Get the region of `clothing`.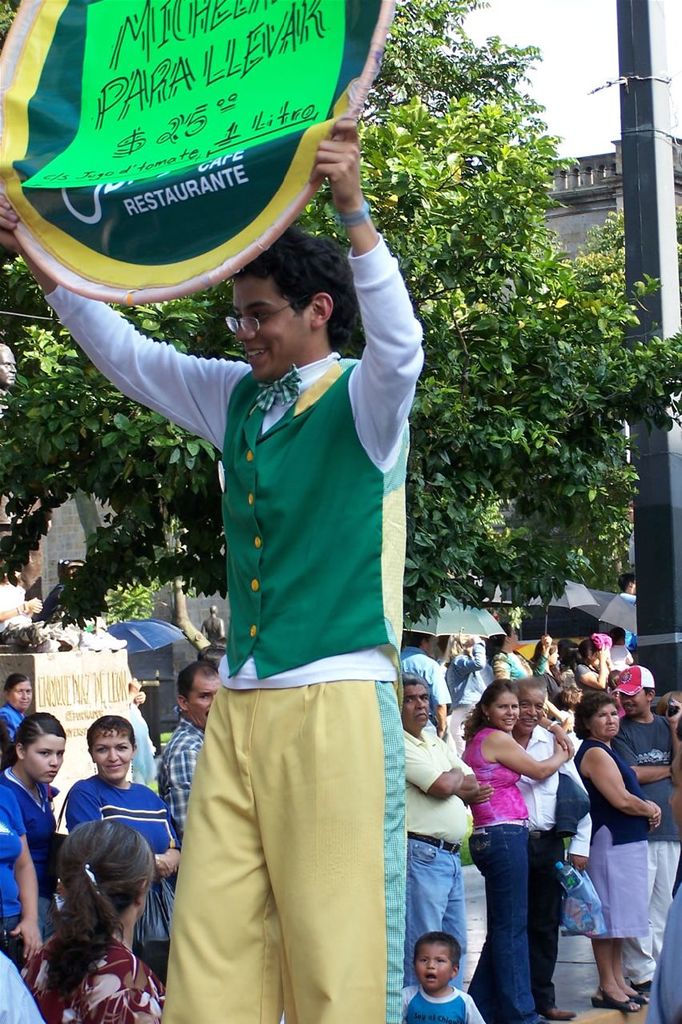
box=[0, 693, 27, 738].
